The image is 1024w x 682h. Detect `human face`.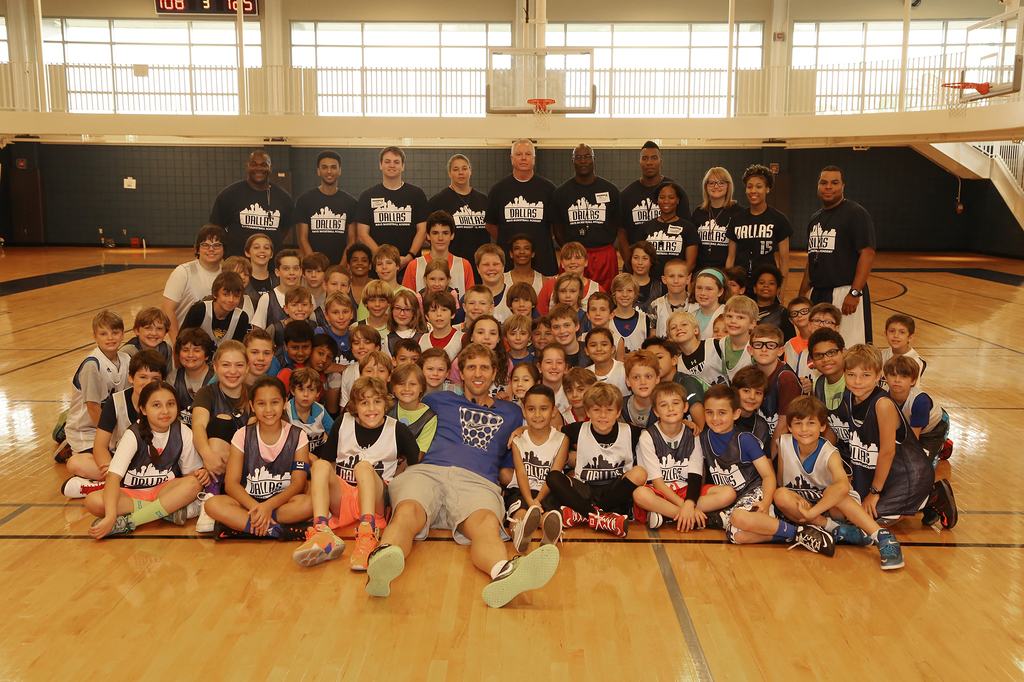
Detection: <box>557,282,580,304</box>.
